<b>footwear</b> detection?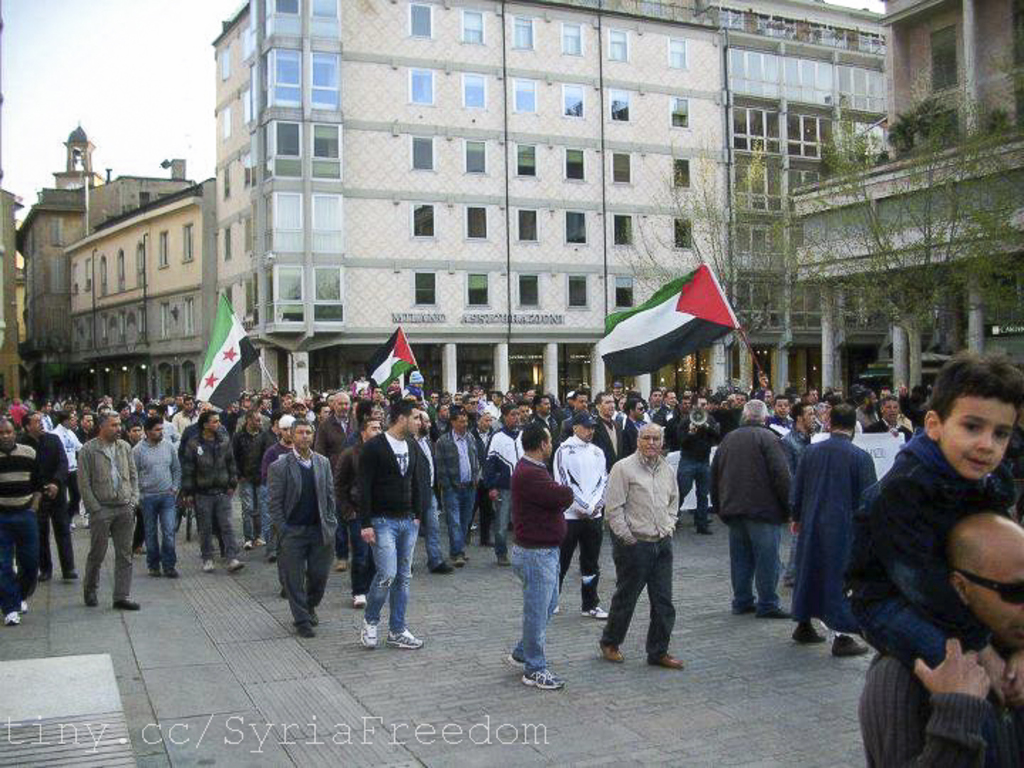
(left=310, top=614, right=317, bottom=629)
